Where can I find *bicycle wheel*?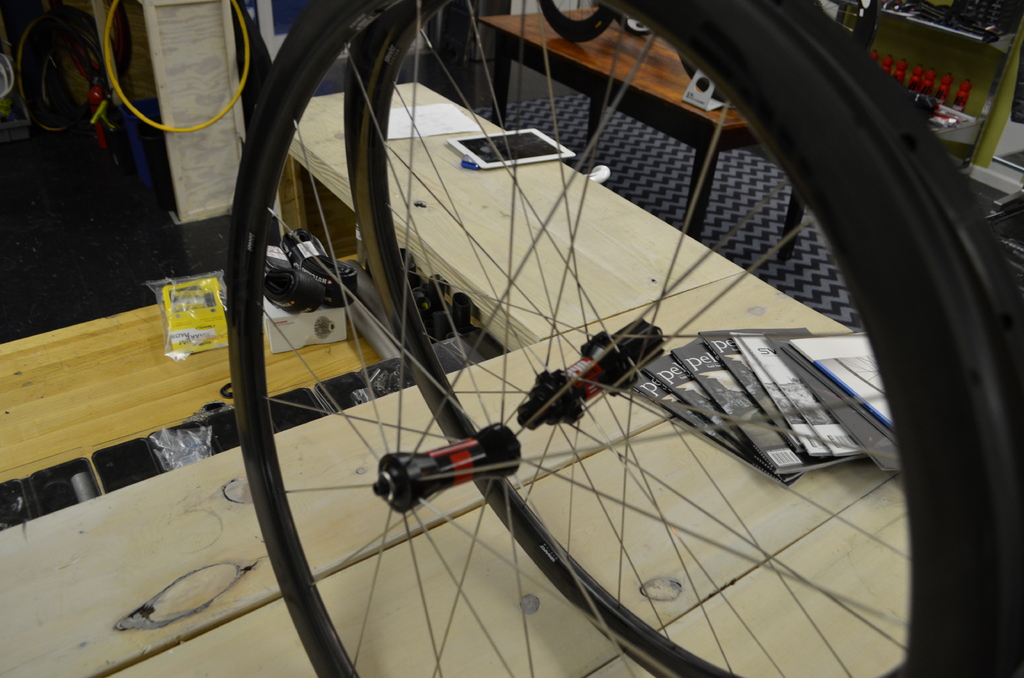
You can find it at x1=345 y1=0 x2=1023 y2=677.
